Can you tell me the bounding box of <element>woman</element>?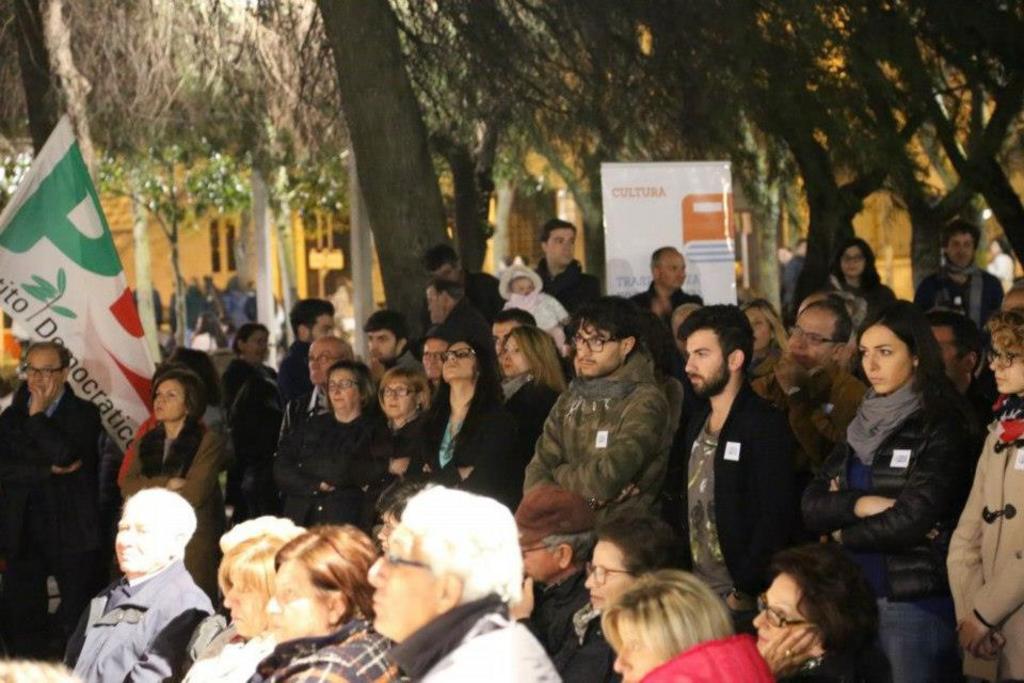
box=[190, 309, 229, 358].
